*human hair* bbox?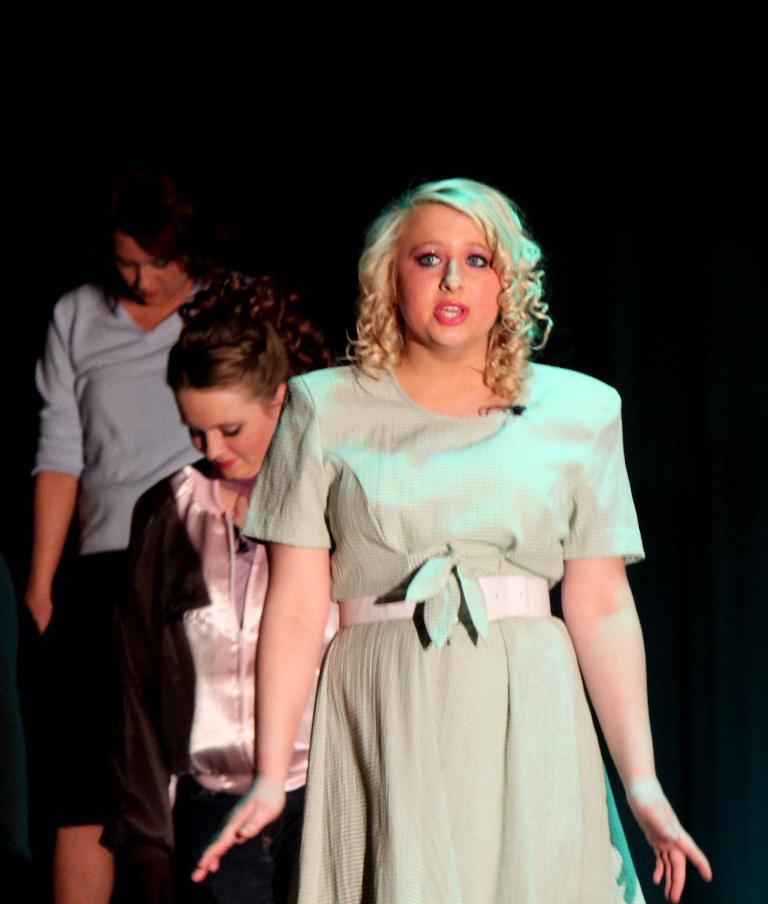
l=159, t=272, r=345, b=413
